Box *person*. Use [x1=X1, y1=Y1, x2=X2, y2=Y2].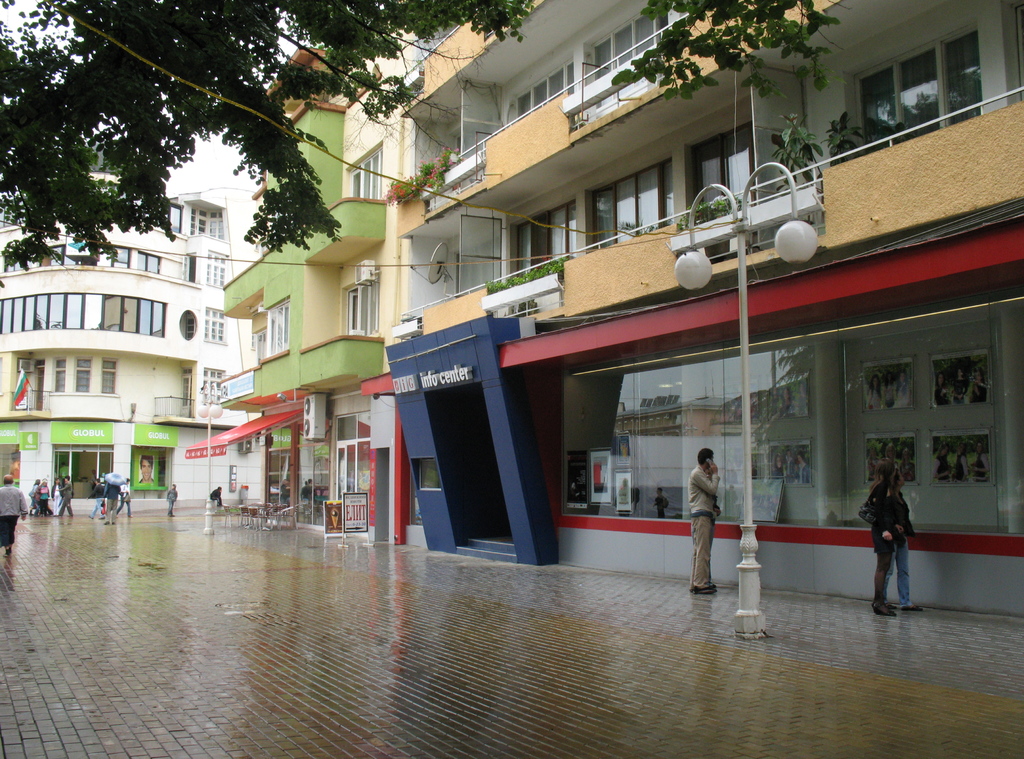
[x1=139, y1=457, x2=156, y2=483].
